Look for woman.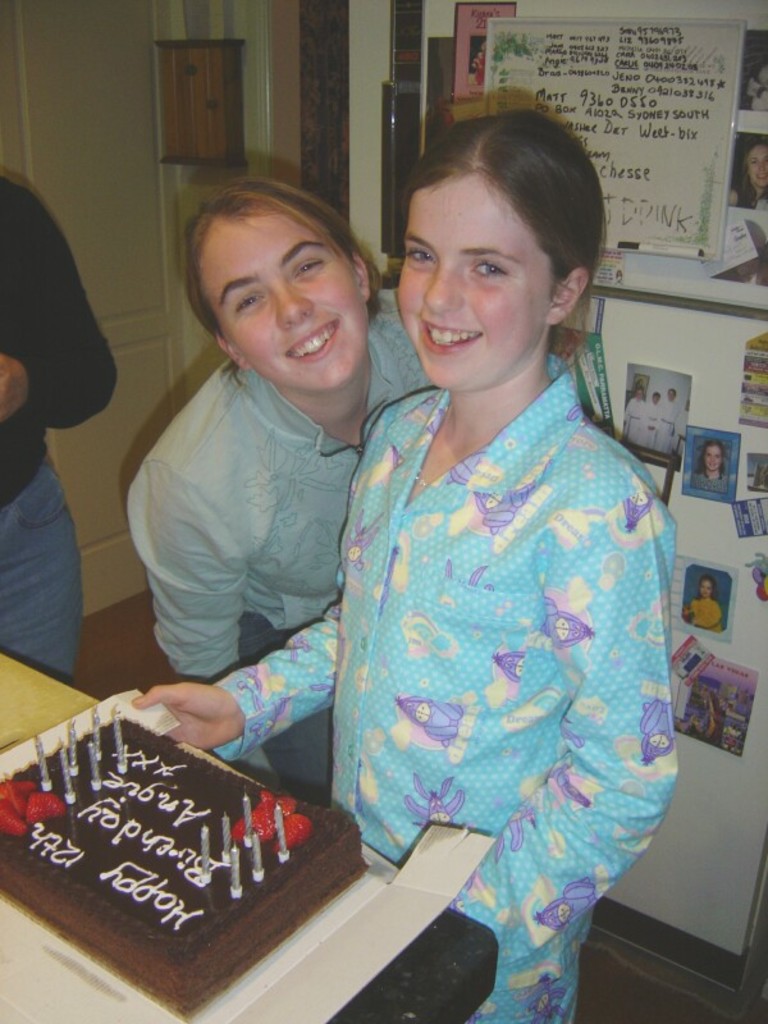
Found: [119, 165, 429, 799].
